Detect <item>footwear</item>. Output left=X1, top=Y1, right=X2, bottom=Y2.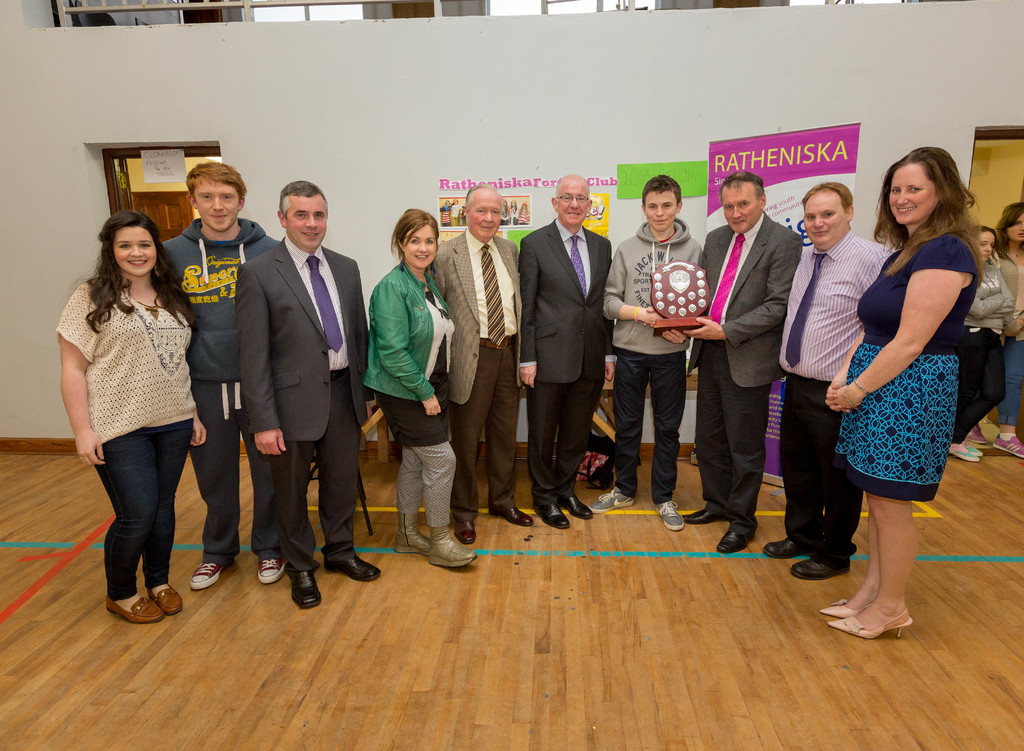
left=147, top=578, right=184, bottom=619.
